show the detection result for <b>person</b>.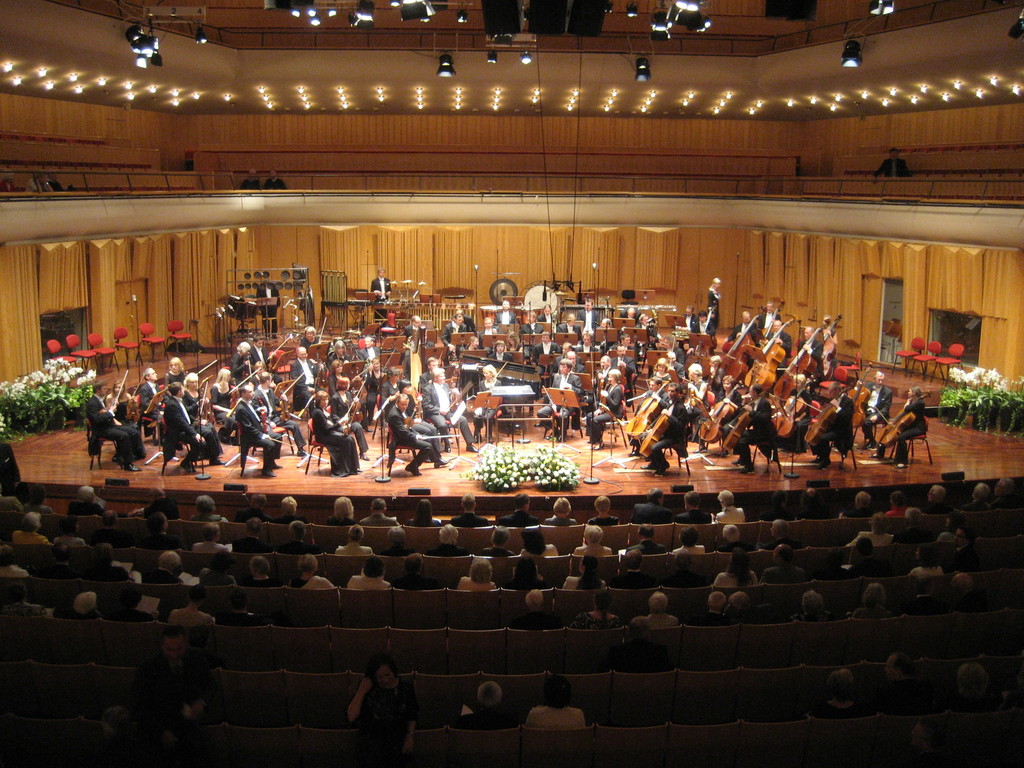
(left=525, top=673, right=585, bottom=733).
